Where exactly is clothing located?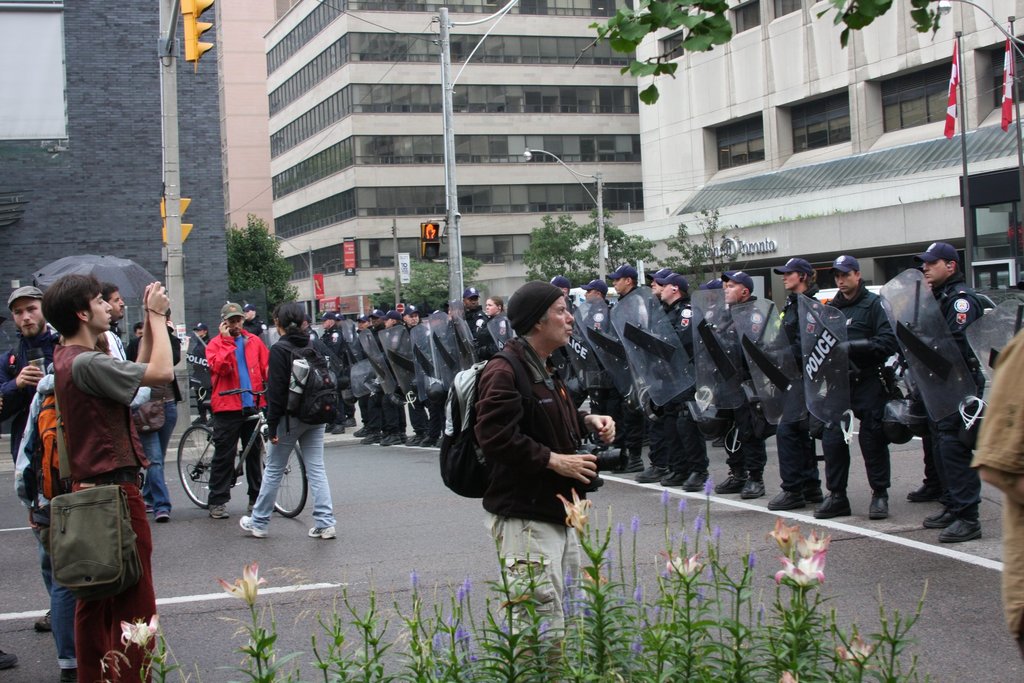
Its bounding box is pyautogui.locateOnScreen(981, 313, 1023, 649).
